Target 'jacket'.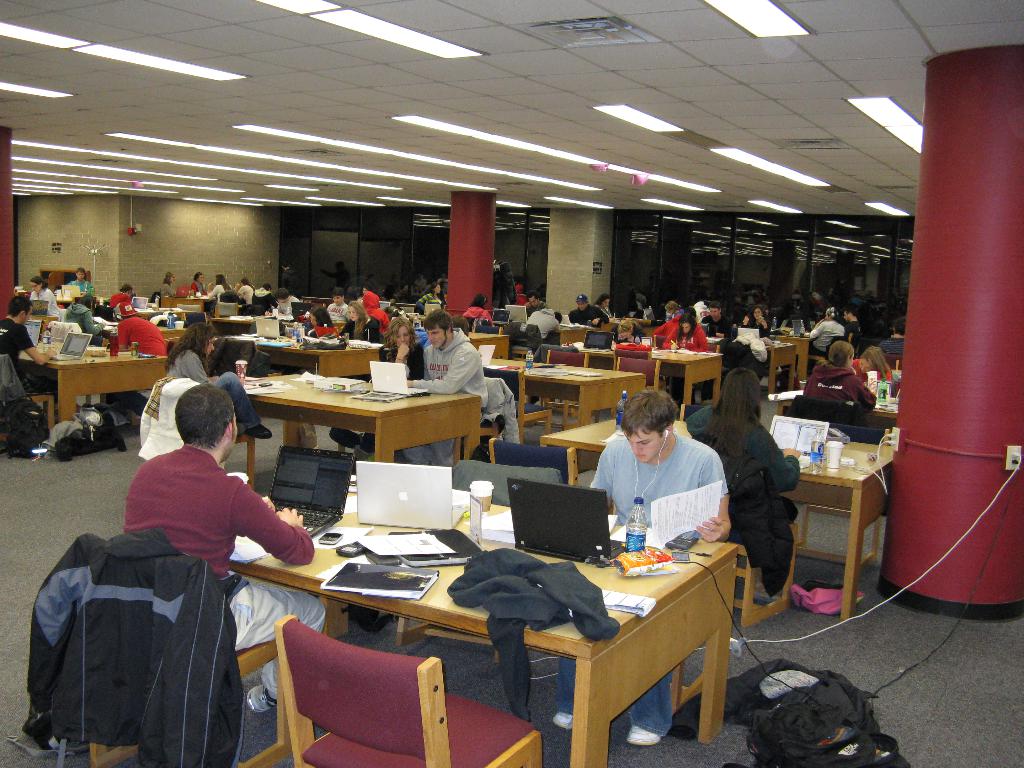
Target region: (682, 400, 797, 578).
